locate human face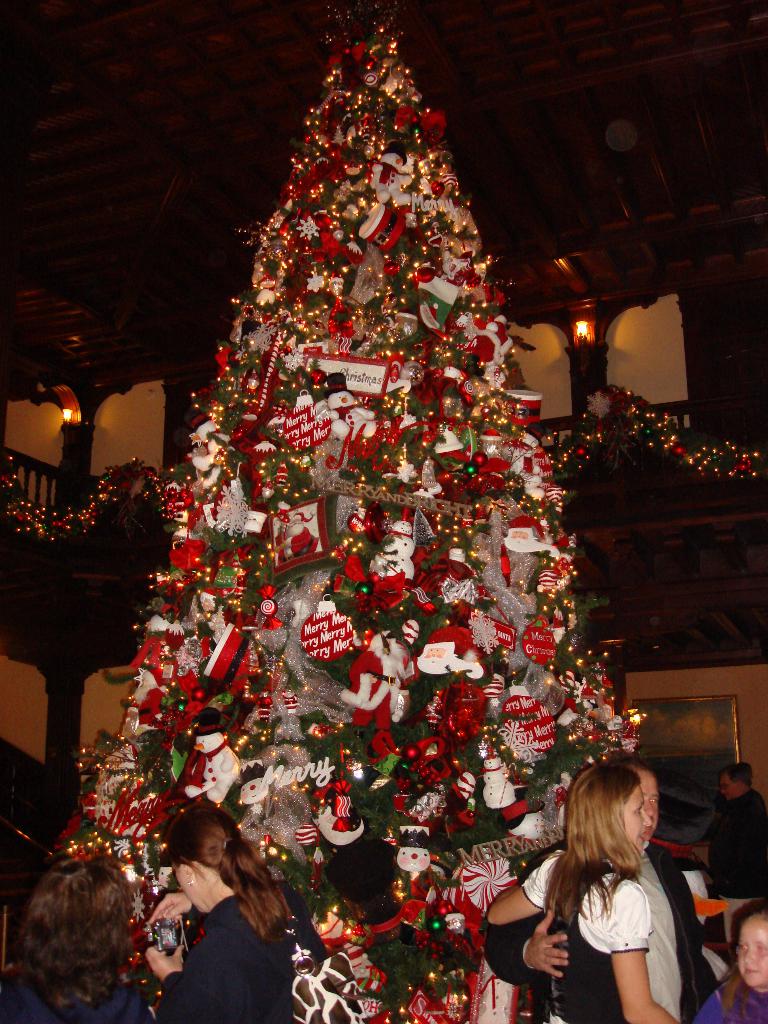
region(737, 918, 767, 988)
